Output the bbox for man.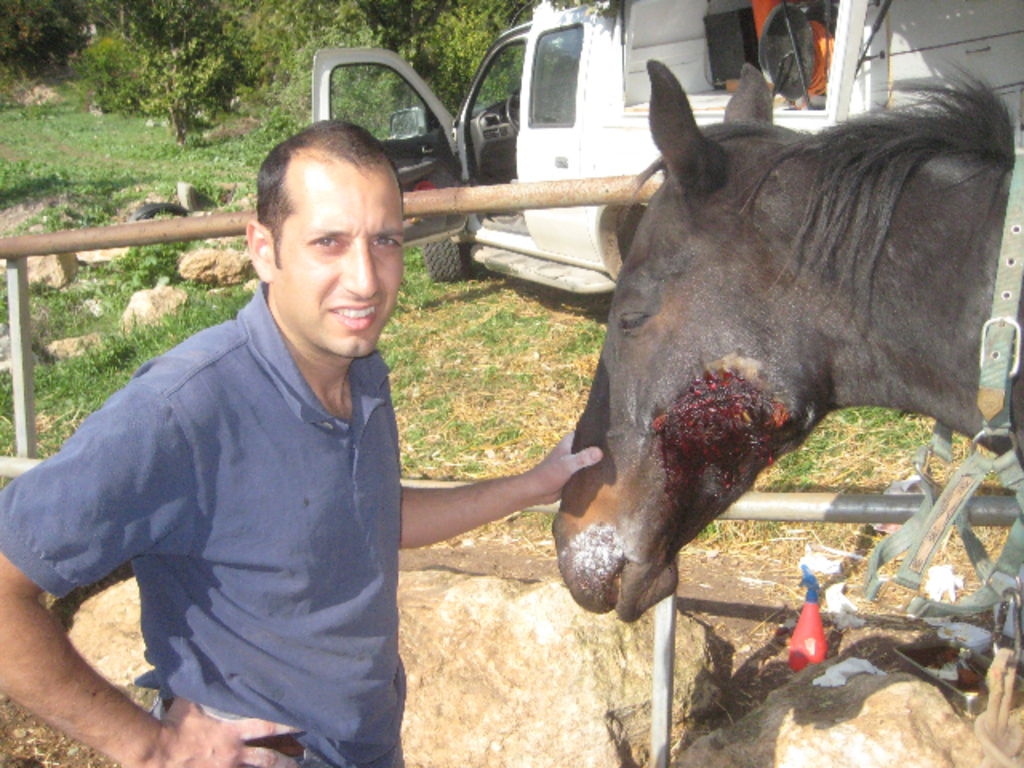
left=0, top=117, right=602, bottom=766.
